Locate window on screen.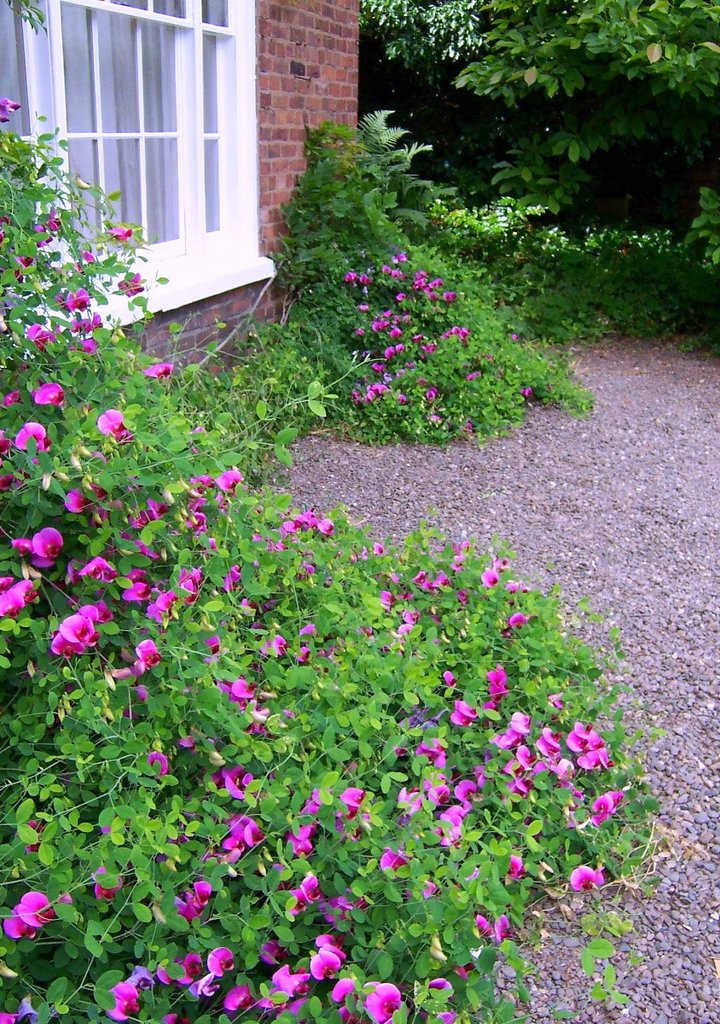
On screen at bbox=[39, 9, 263, 368].
